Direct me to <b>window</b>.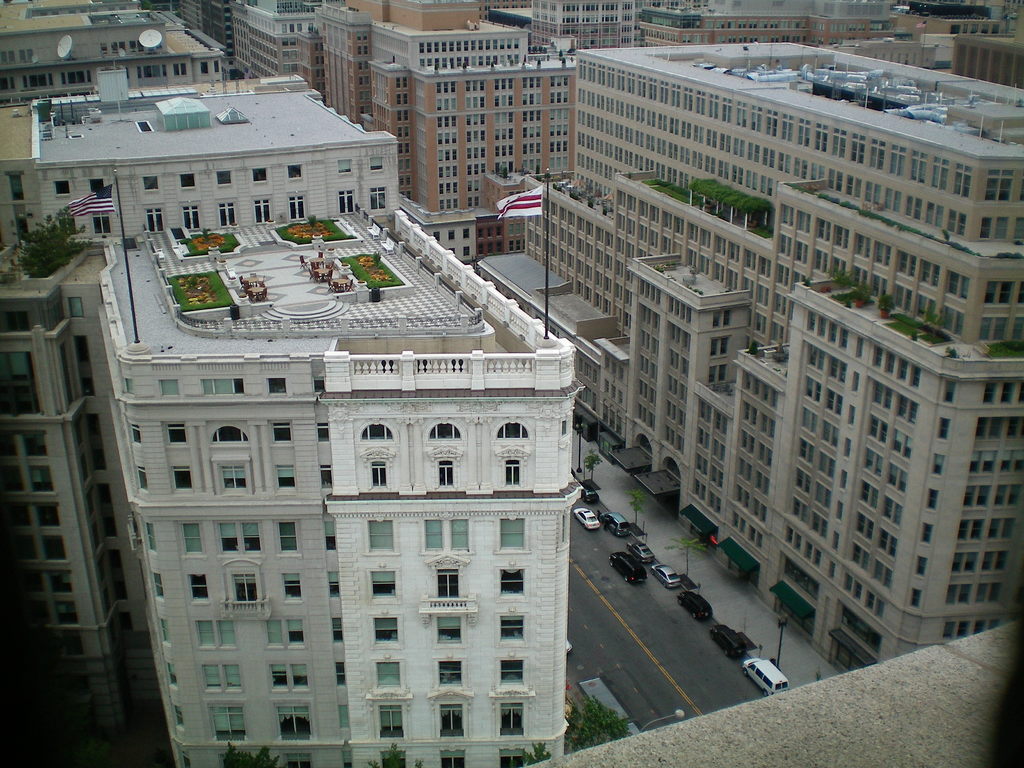
Direction: <box>435,567,460,600</box>.
